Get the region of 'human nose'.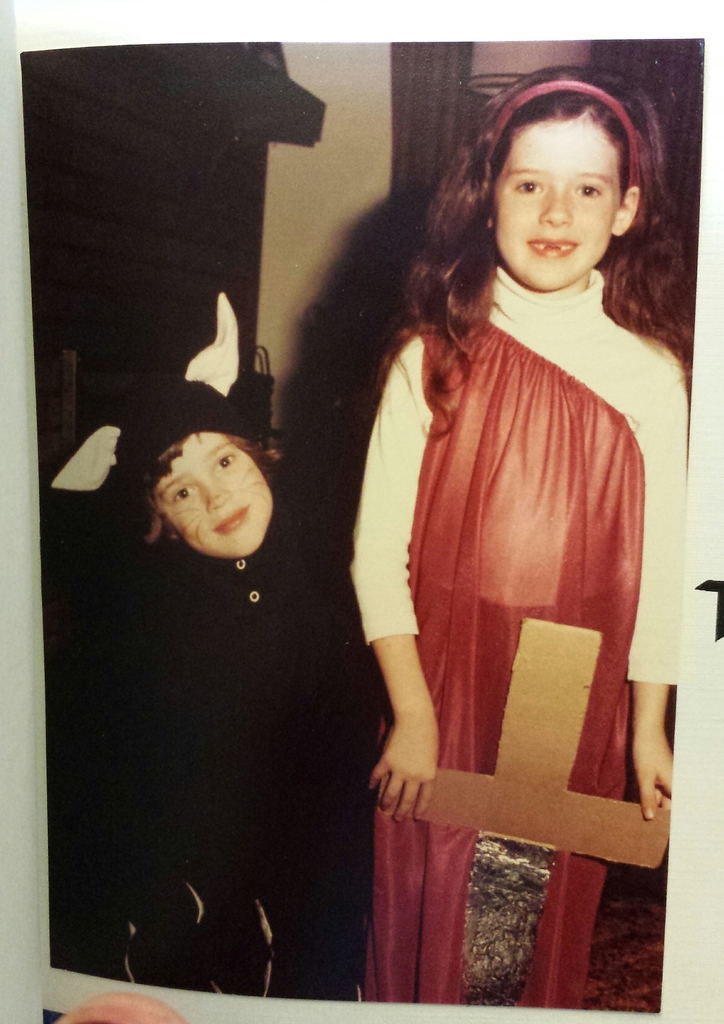
x1=537, y1=180, x2=575, y2=226.
